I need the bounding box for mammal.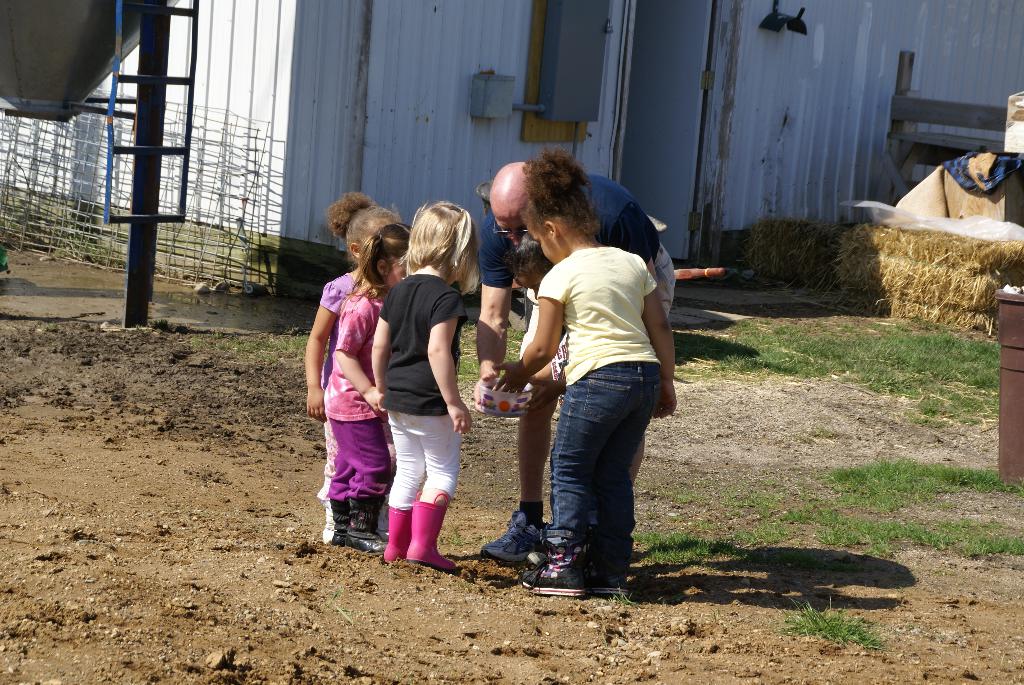
Here it is: <bbox>300, 183, 387, 539</bbox>.
